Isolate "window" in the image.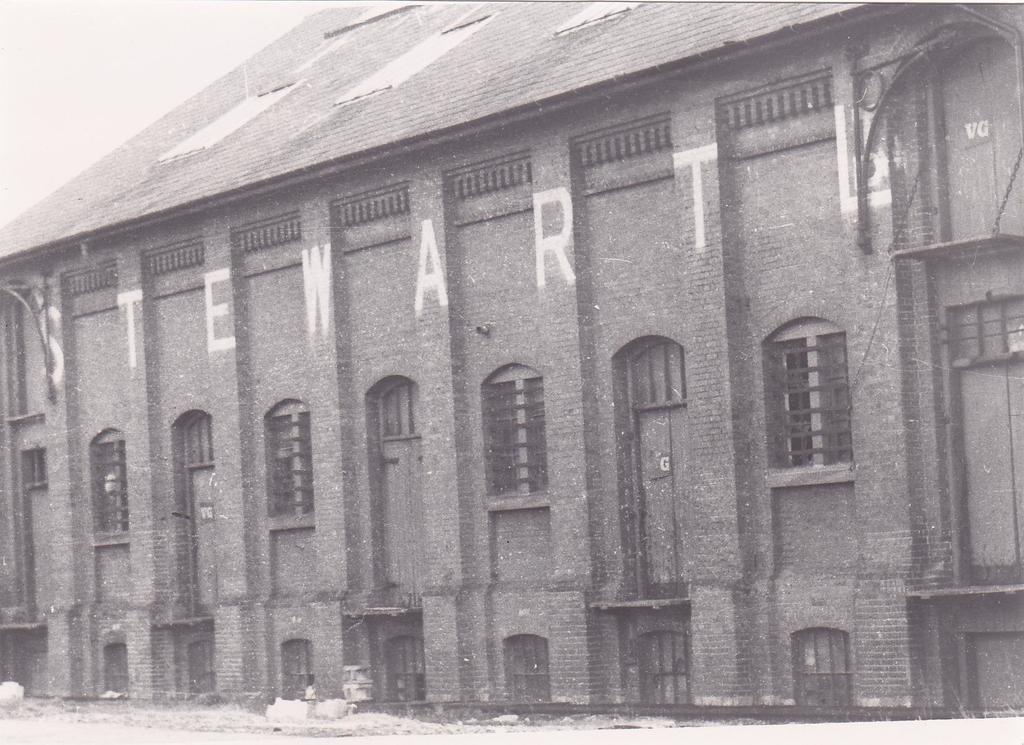
Isolated region: [x1=481, y1=362, x2=554, y2=499].
